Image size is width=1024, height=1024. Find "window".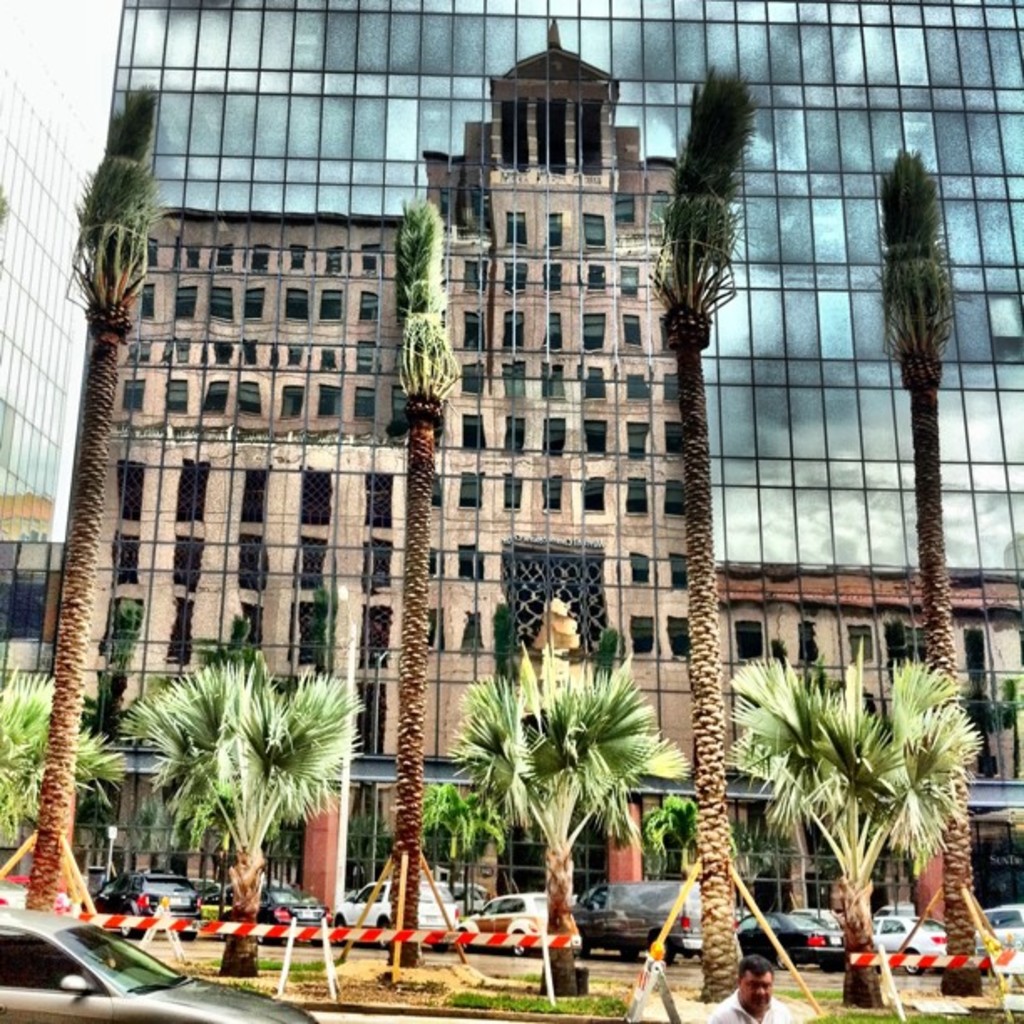
crop(582, 259, 612, 283).
